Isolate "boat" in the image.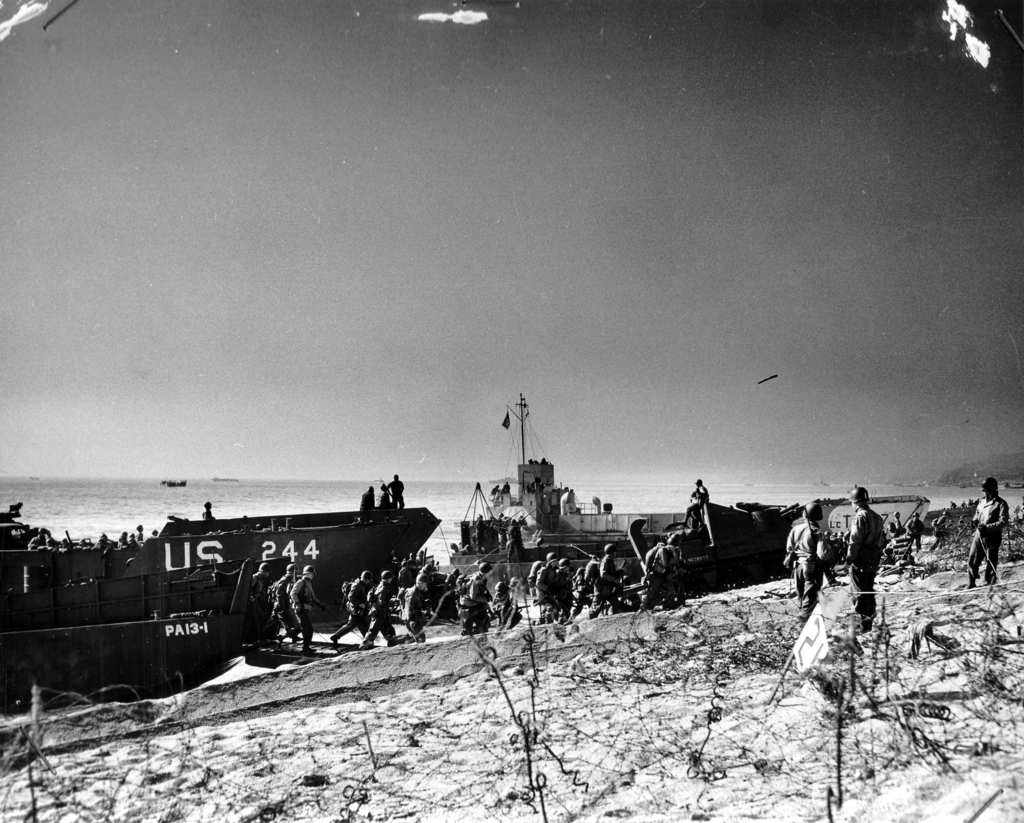
Isolated region: 442/394/930/593.
